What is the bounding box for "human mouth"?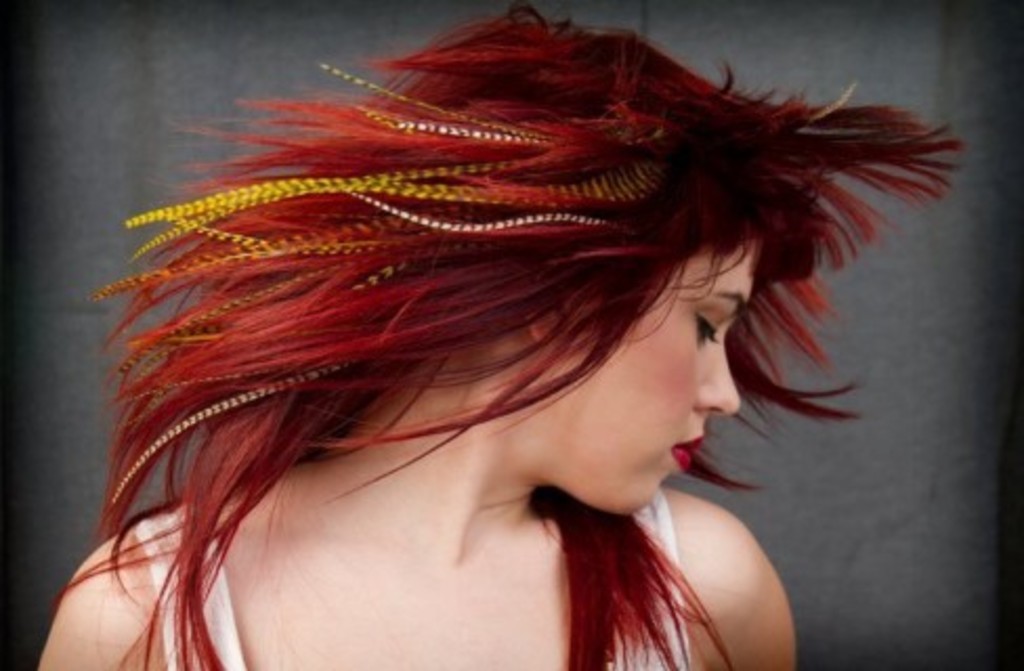
(left=676, top=434, right=705, bottom=459).
